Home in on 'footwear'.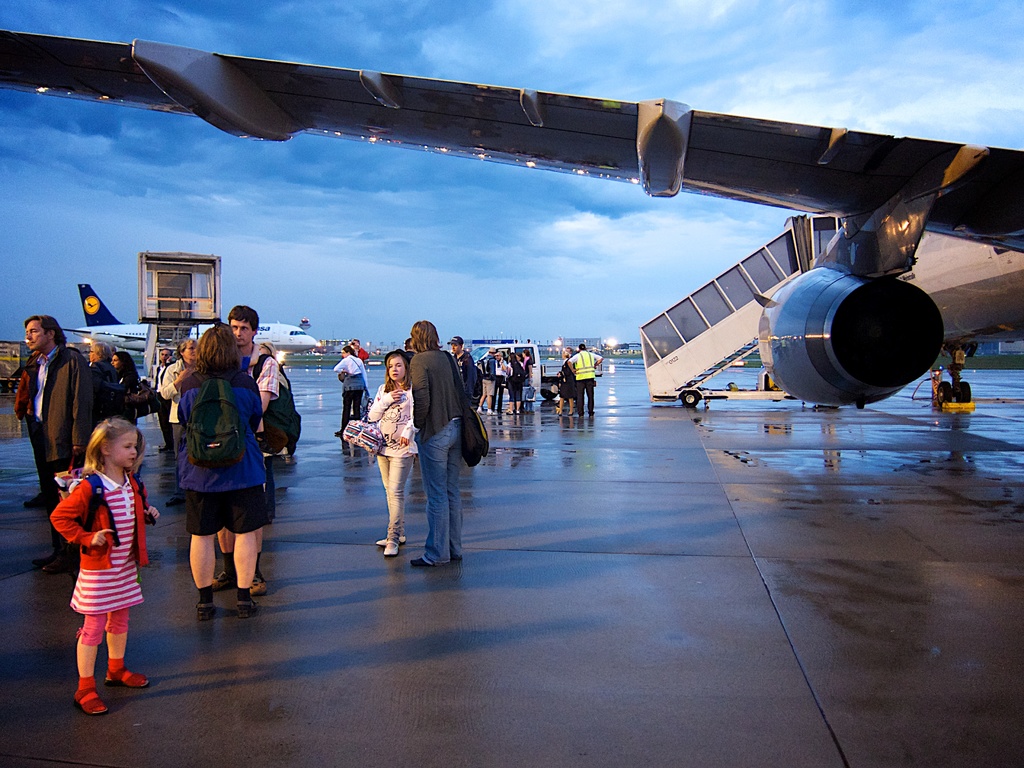
Homed in at x1=42, y1=548, x2=76, y2=570.
